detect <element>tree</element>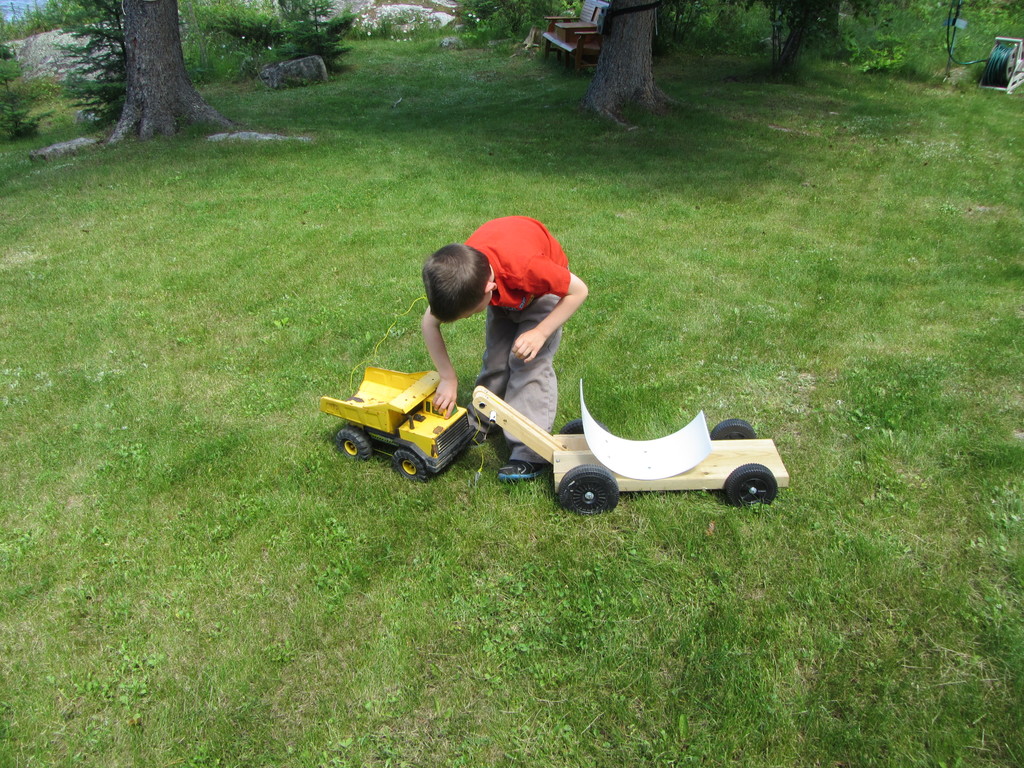
[x1=580, y1=1, x2=666, y2=108]
